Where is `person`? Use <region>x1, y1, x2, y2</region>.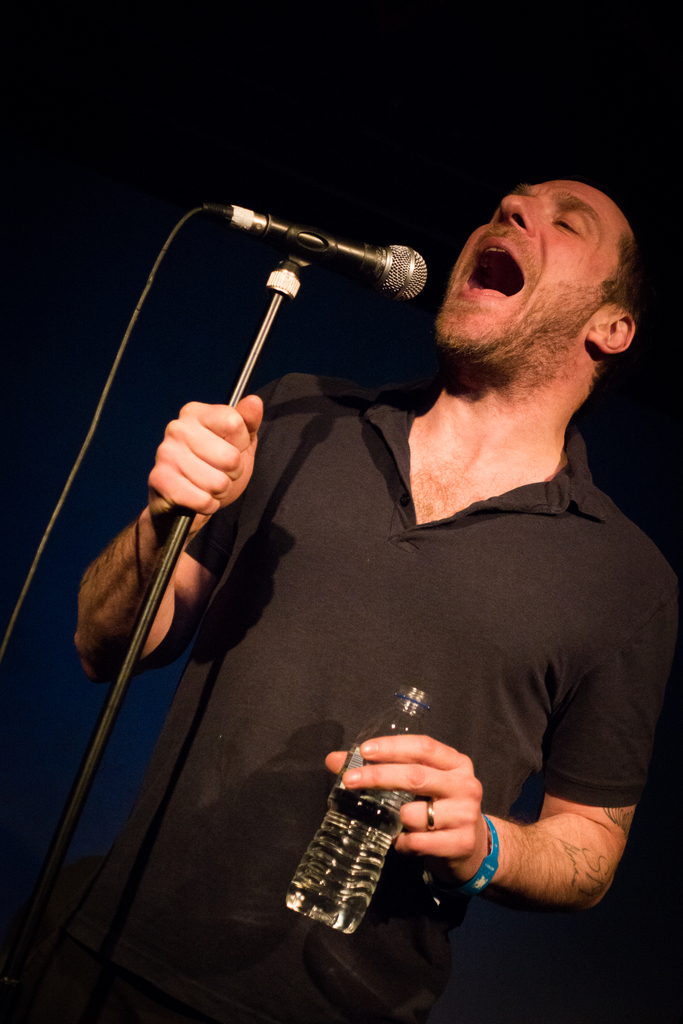
<region>63, 183, 682, 1023</region>.
